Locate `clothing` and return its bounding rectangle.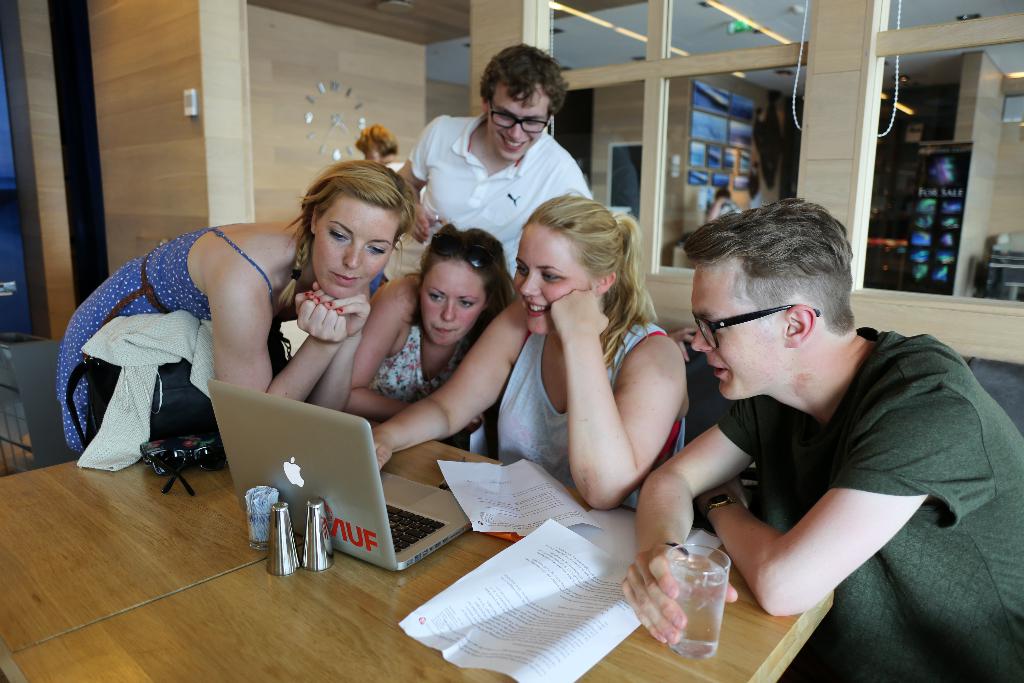
(x1=710, y1=323, x2=1023, y2=682).
